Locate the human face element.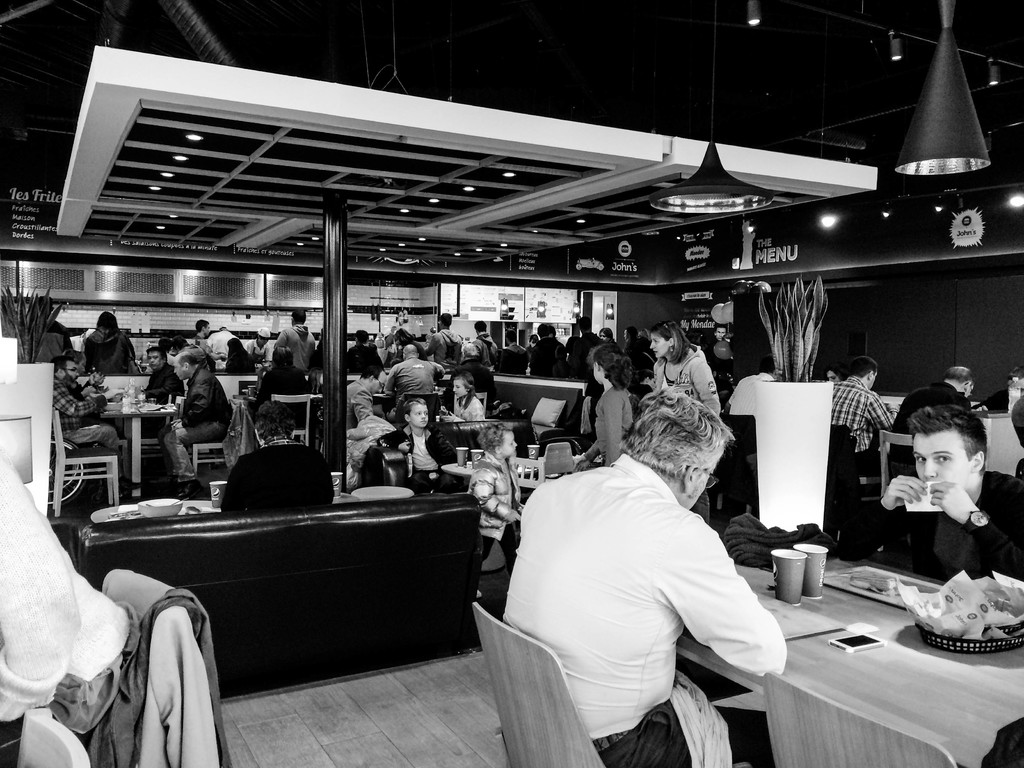
Element bbox: (x1=592, y1=365, x2=602, y2=382).
